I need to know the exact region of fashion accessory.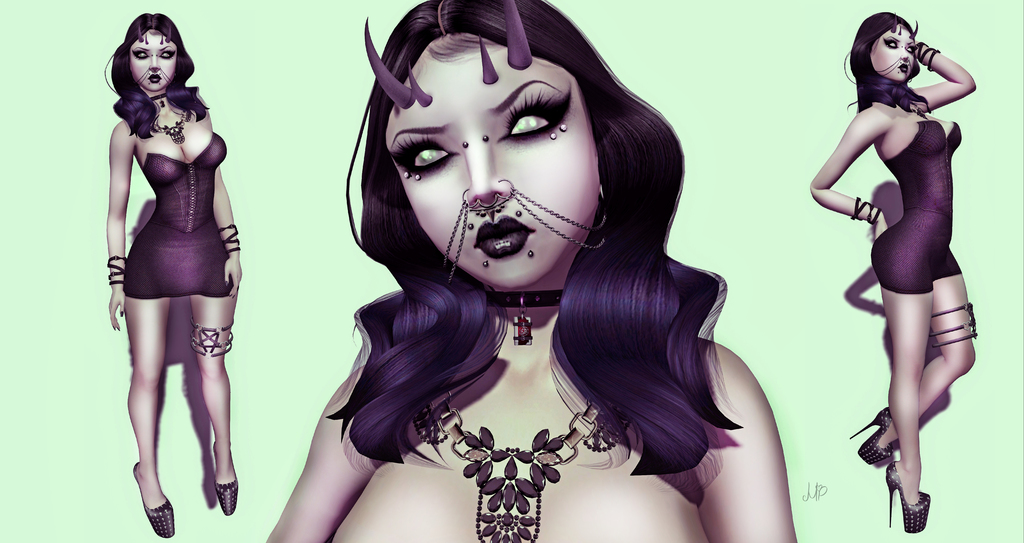
Region: rect(216, 480, 237, 514).
